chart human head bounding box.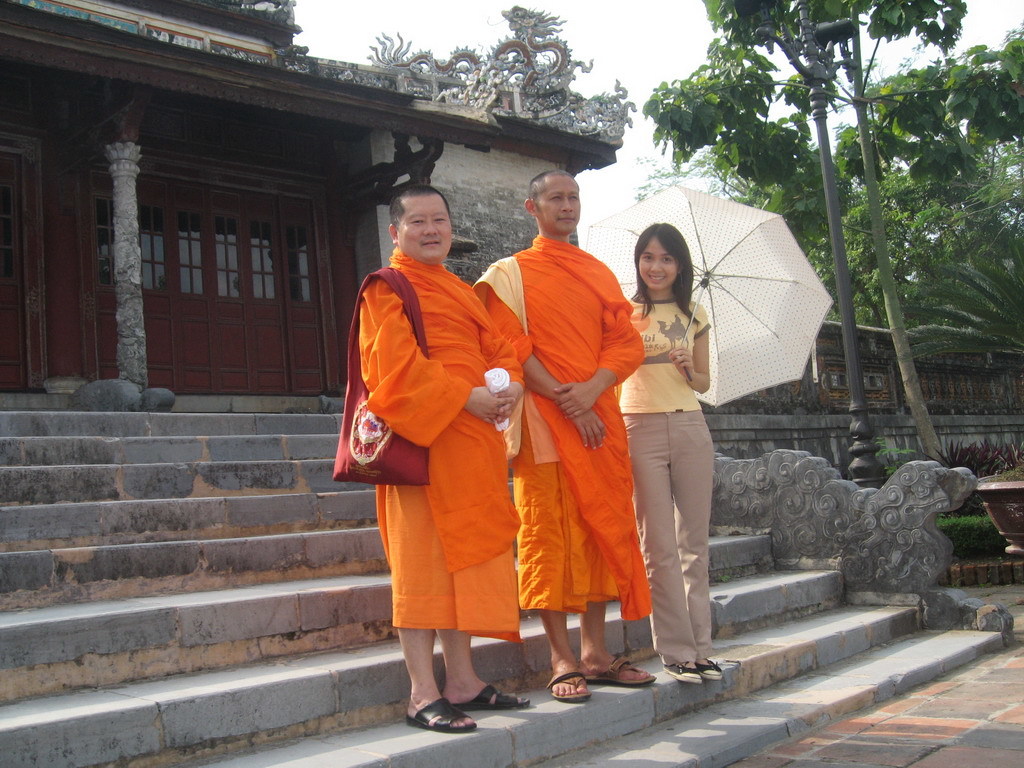
Charted: <region>386, 186, 455, 265</region>.
